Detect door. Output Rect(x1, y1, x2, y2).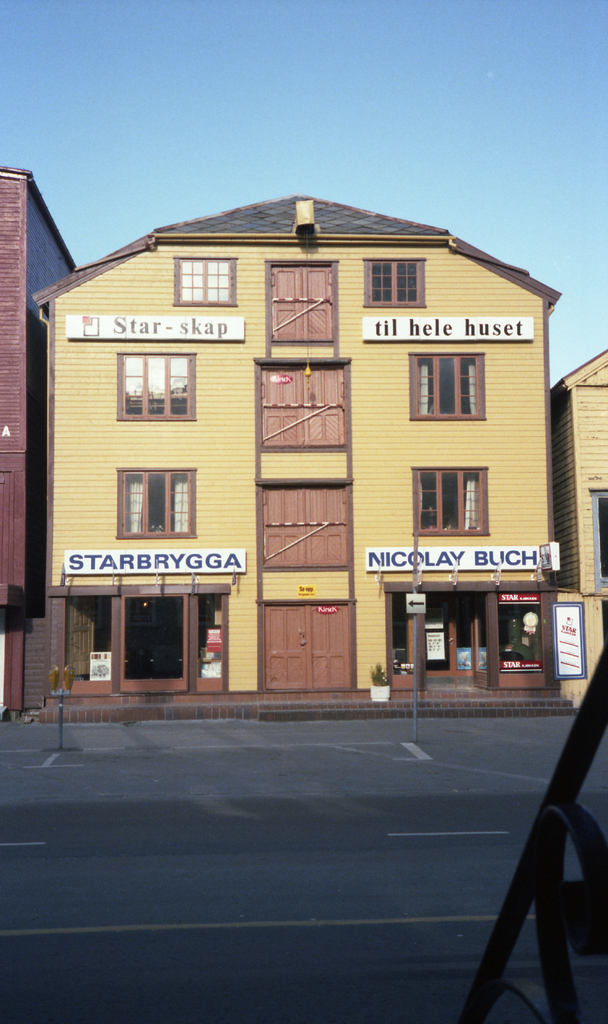
Rect(265, 266, 328, 345).
